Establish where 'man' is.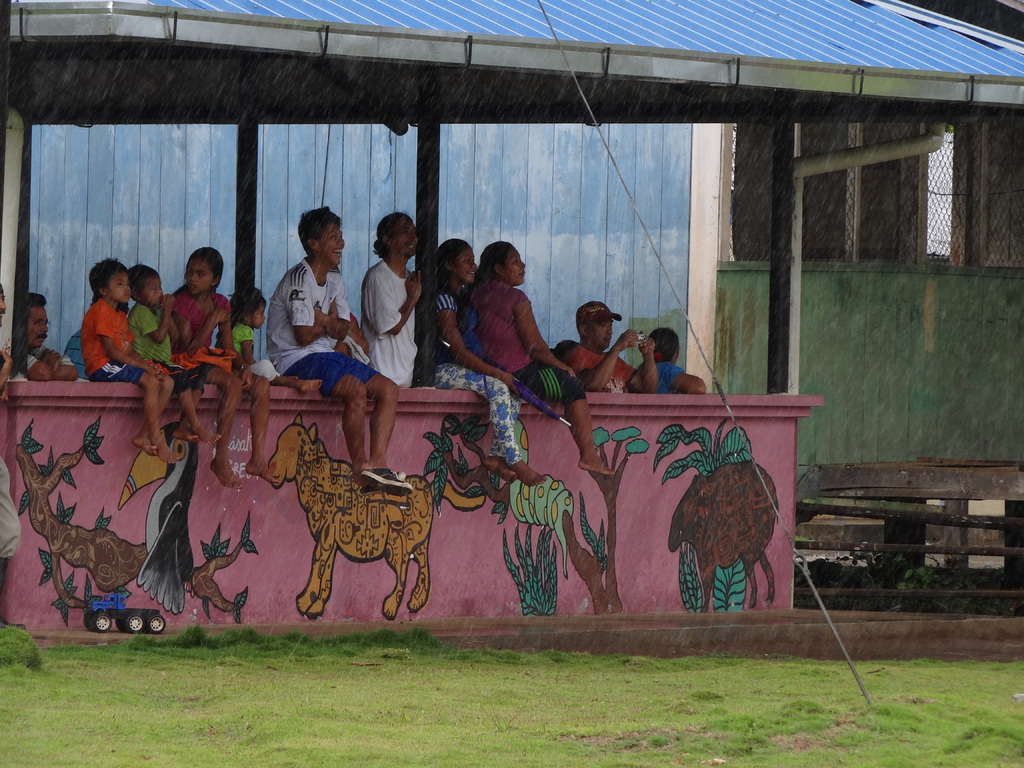
Established at crop(361, 209, 420, 388).
